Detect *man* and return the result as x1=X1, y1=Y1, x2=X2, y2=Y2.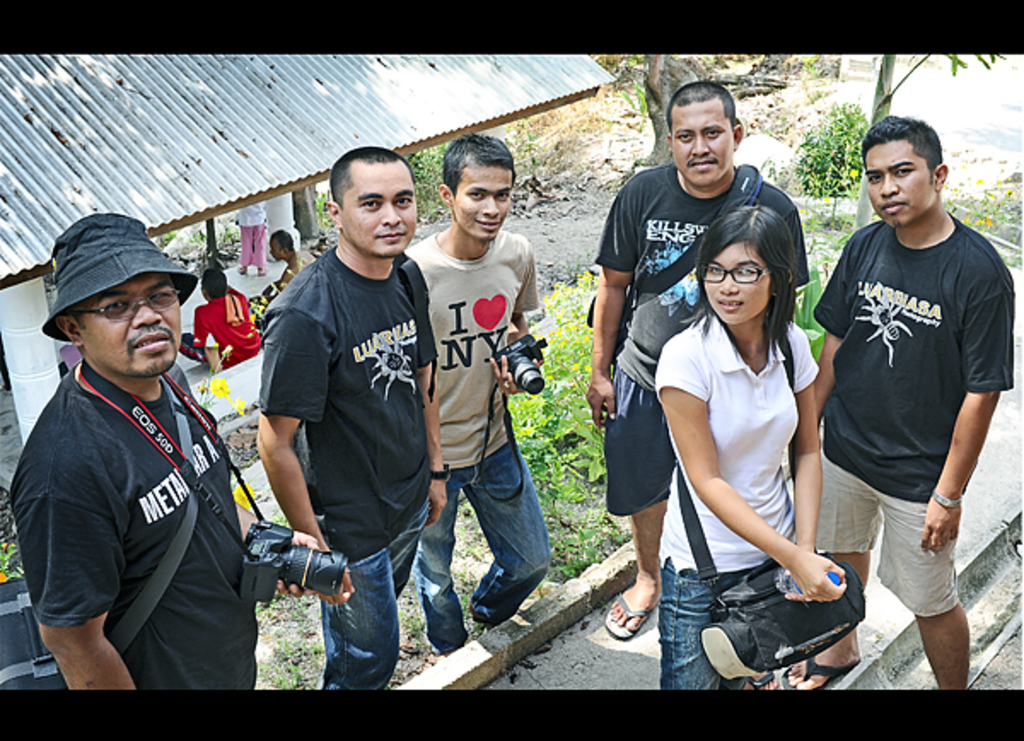
x1=258, y1=145, x2=437, y2=691.
